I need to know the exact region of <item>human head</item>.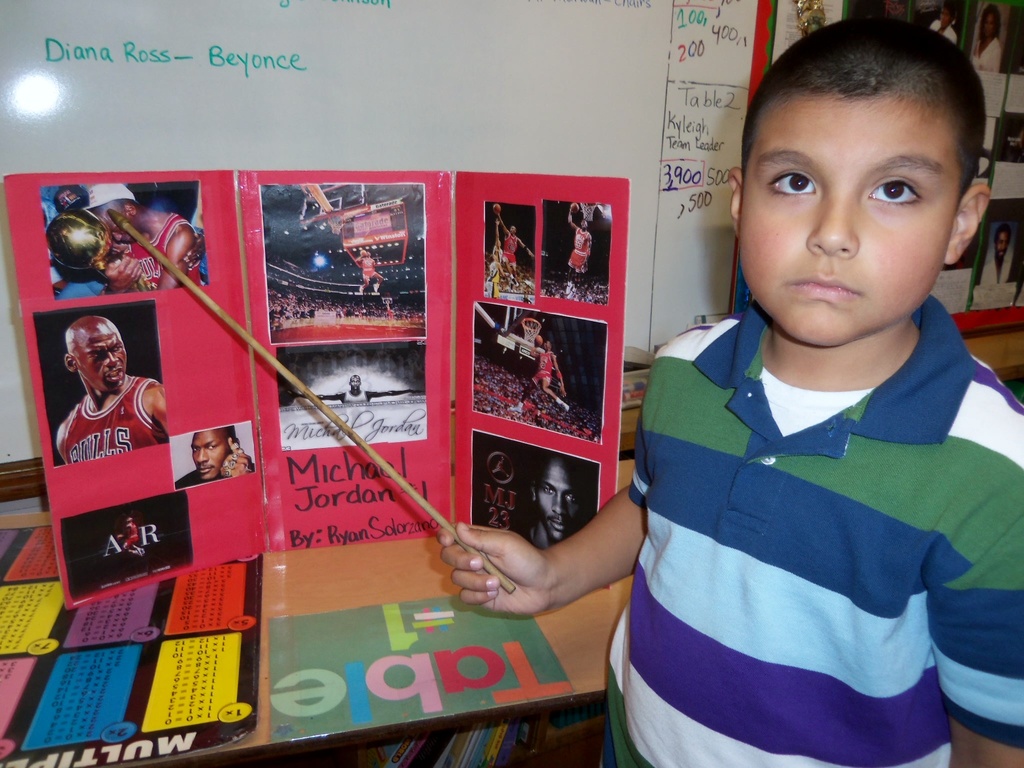
Region: [x1=579, y1=217, x2=588, y2=230].
